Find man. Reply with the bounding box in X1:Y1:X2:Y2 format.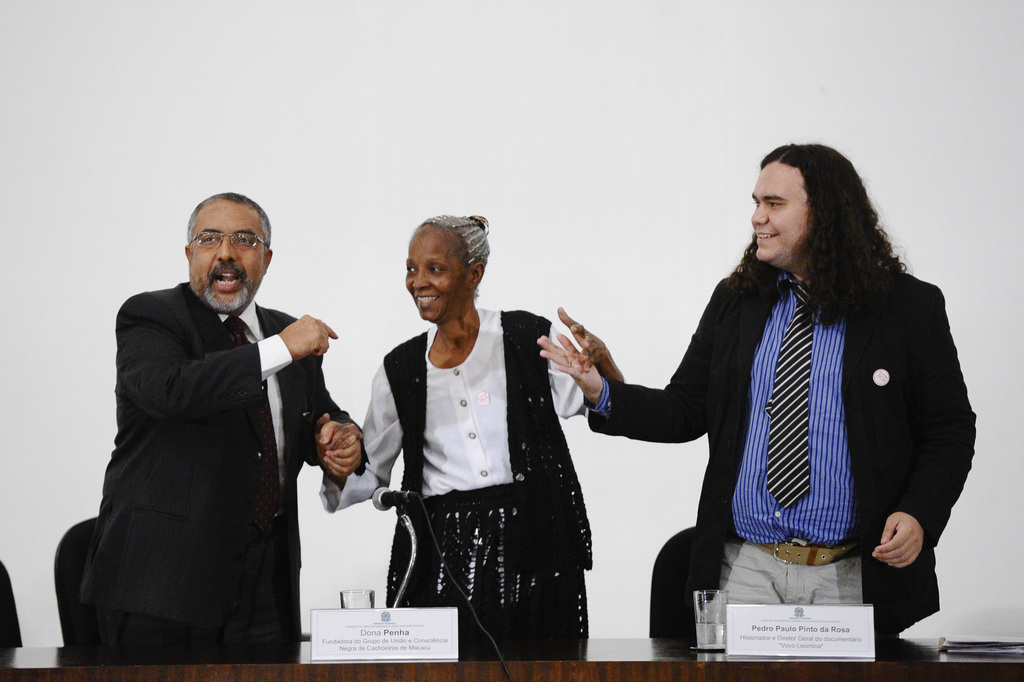
64:181:340:675.
